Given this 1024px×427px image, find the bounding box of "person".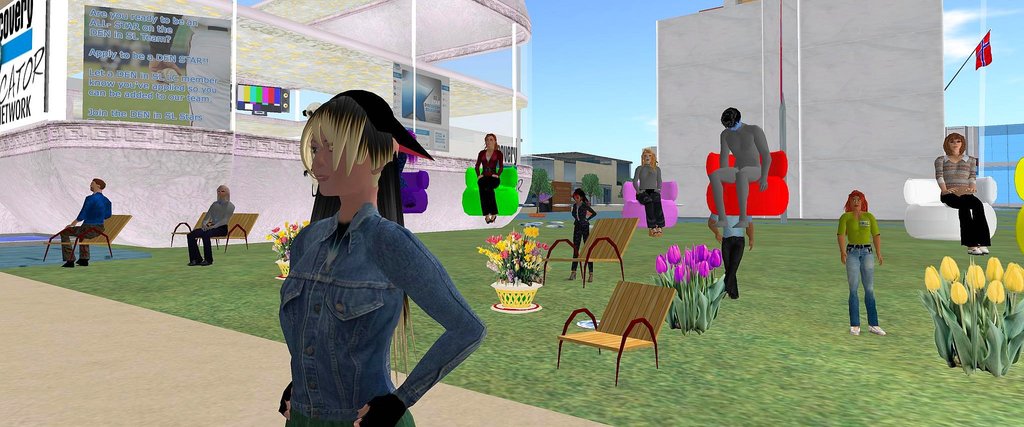
(x1=58, y1=177, x2=119, y2=263).
